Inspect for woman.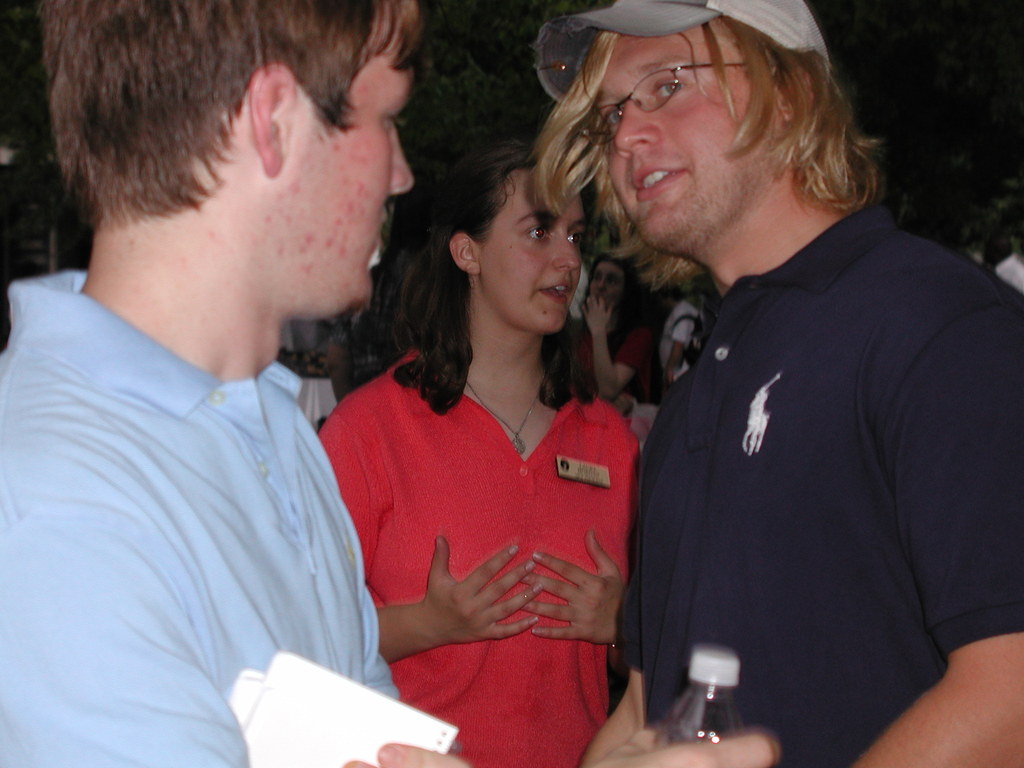
Inspection: 308/129/655/734.
